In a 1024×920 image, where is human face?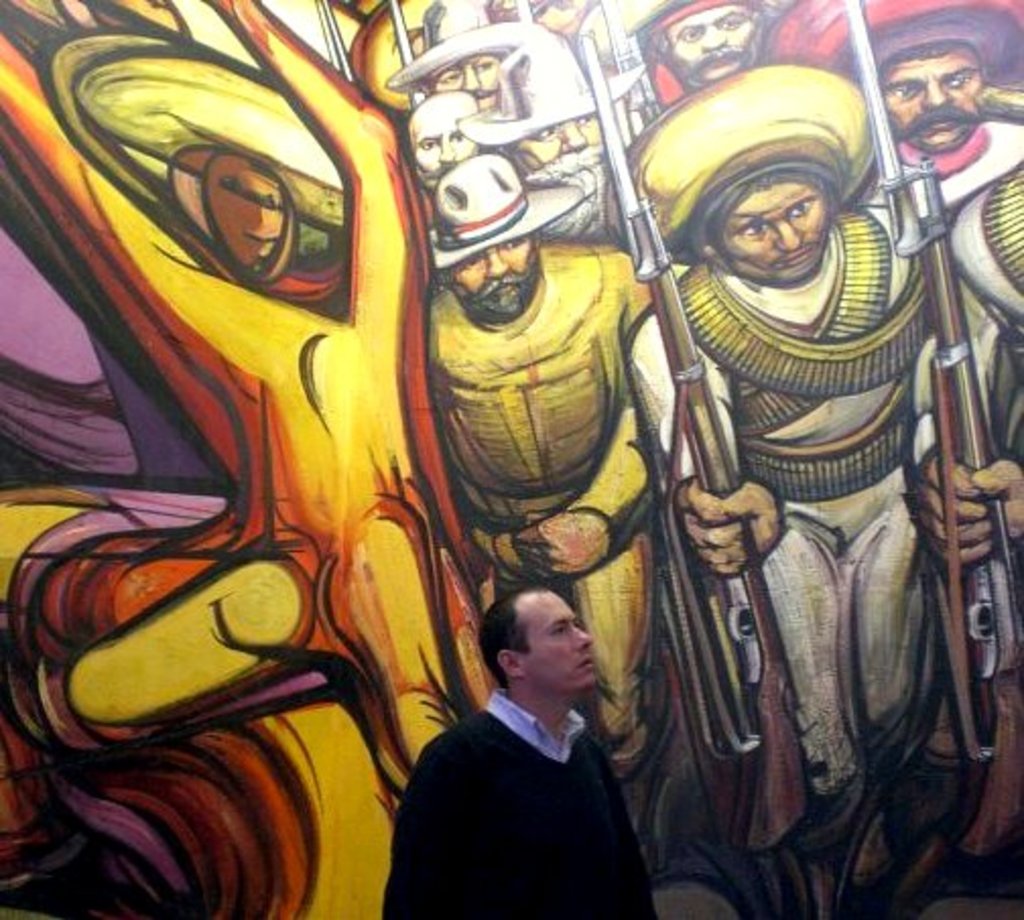
[x1=449, y1=246, x2=538, y2=319].
